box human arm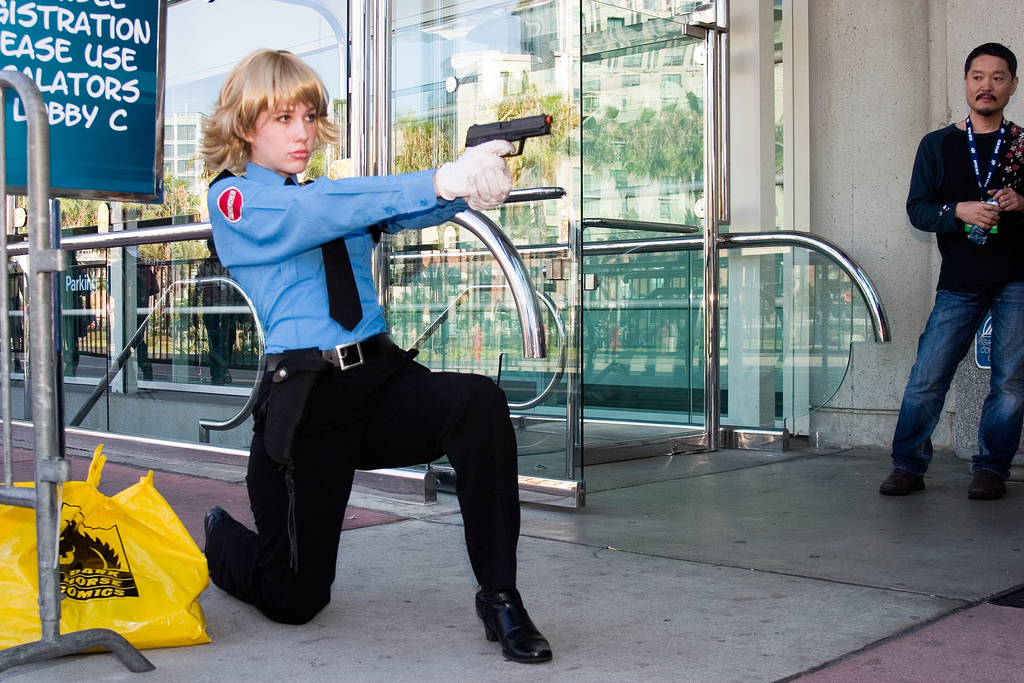
left=906, top=131, right=1007, bottom=231
